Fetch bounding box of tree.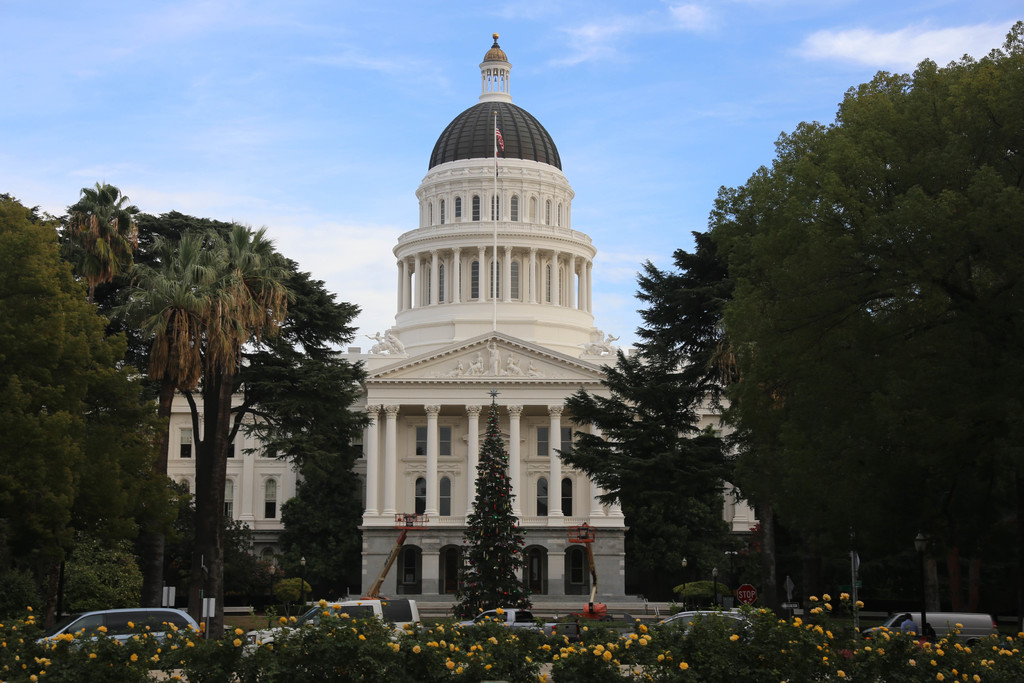
Bbox: locate(0, 199, 147, 641).
